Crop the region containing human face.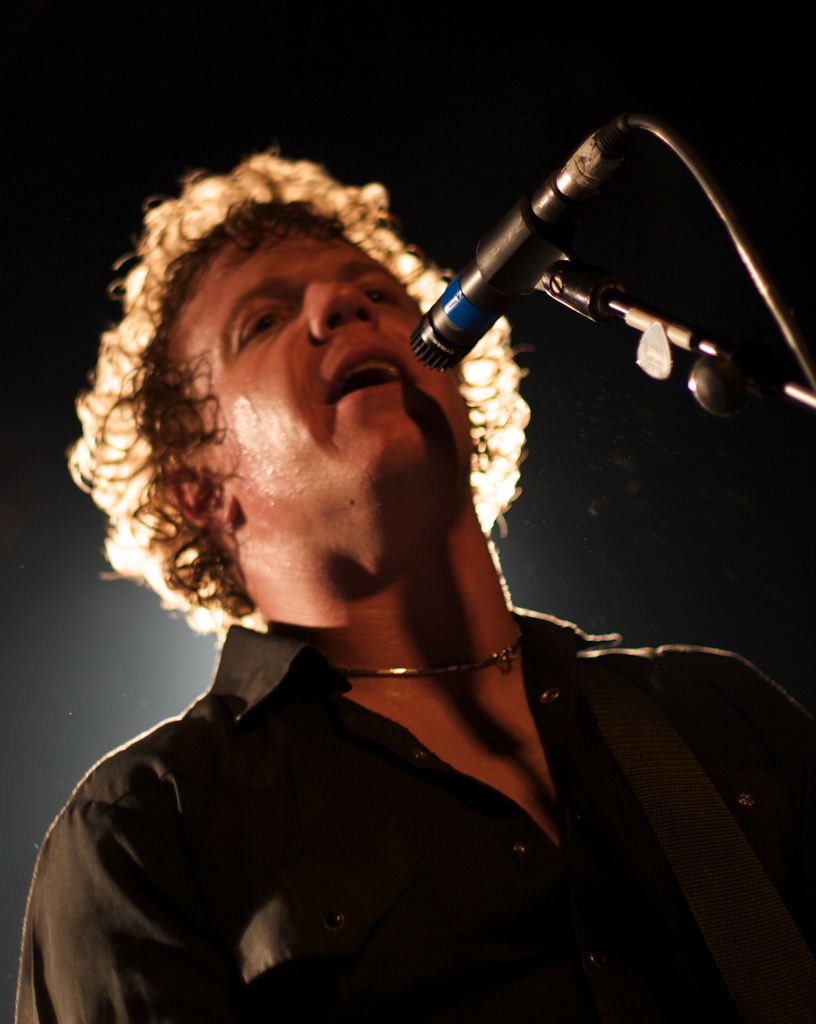
Crop region: bbox=[182, 213, 490, 551].
